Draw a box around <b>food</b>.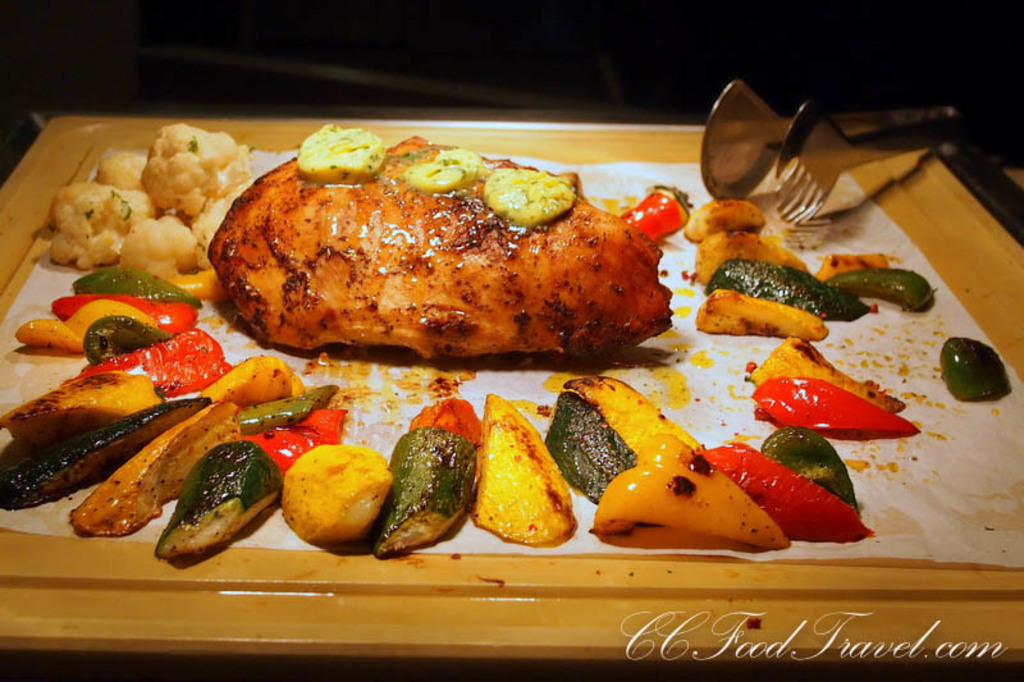
Rect(924, 328, 1016, 407).
